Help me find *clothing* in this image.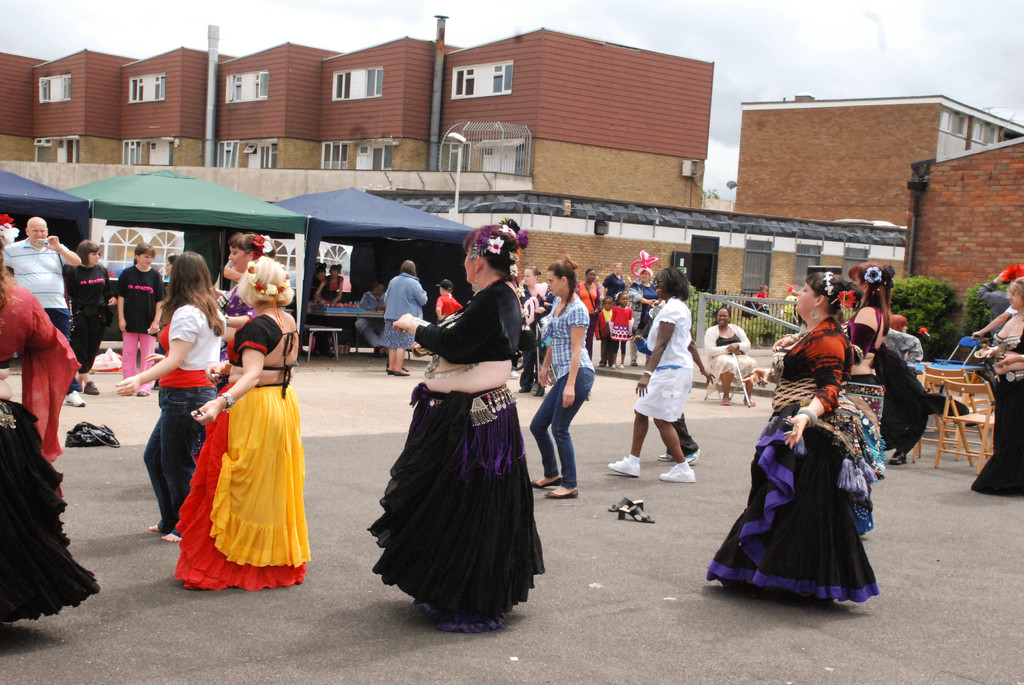
Found it: 706 324 764 381.
